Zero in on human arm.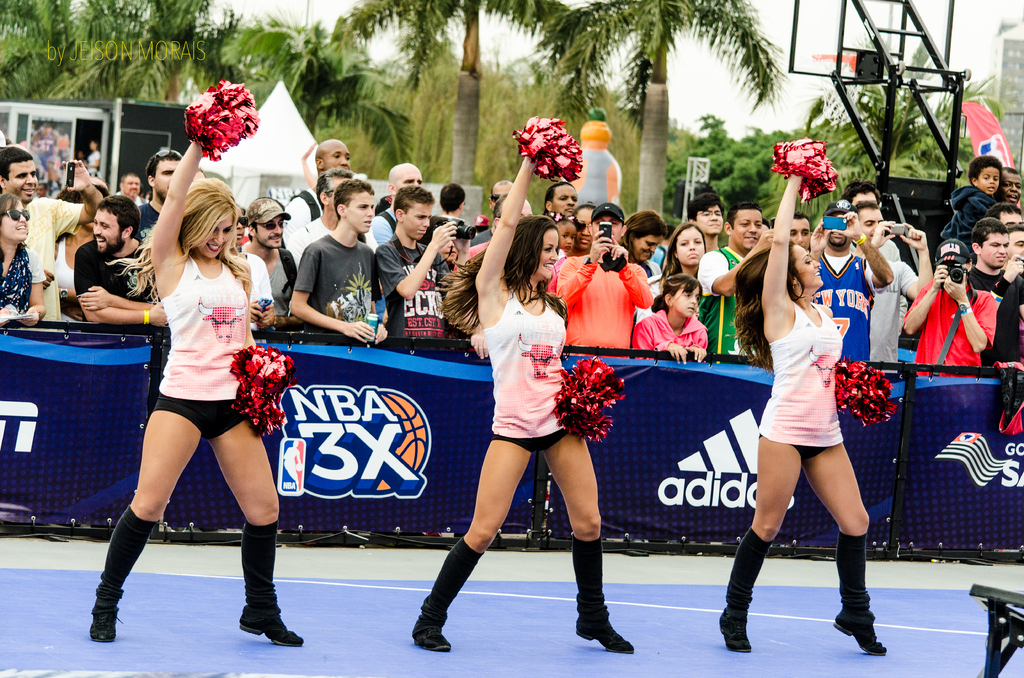
Zeroed in: 833 209 895 290.
